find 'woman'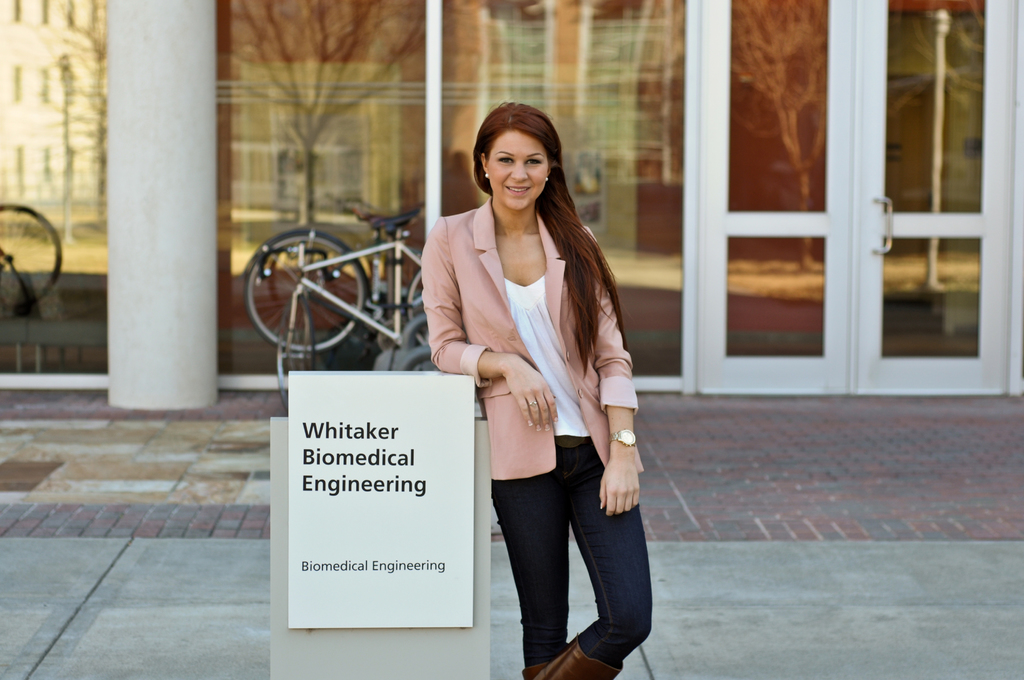
rect(415, 132, 648, 679)
